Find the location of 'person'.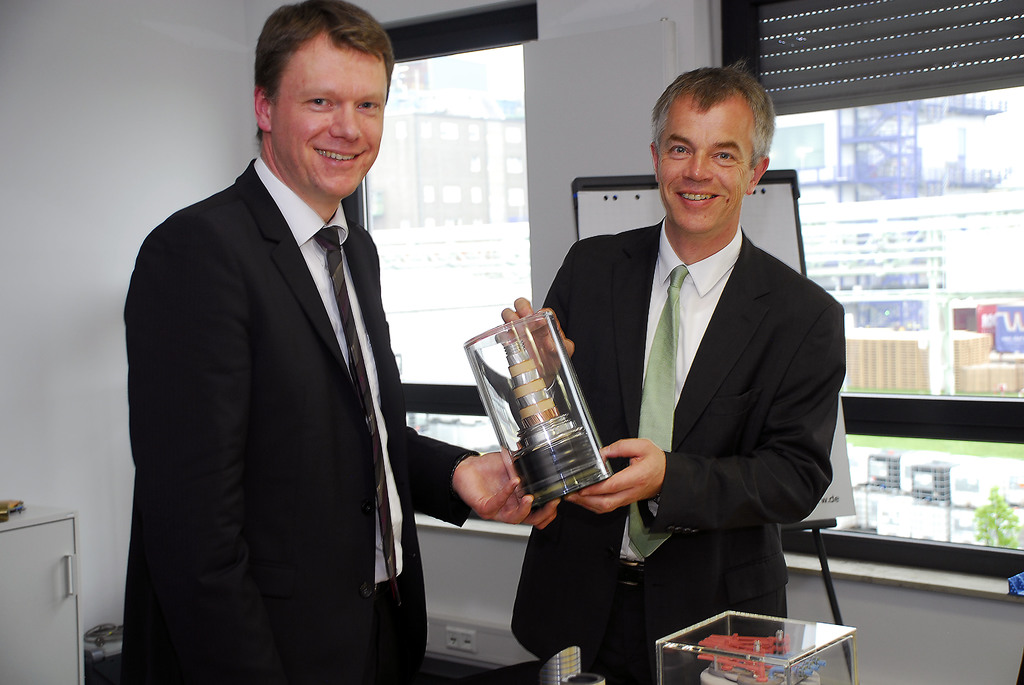
Location: <region>495, 86, 799, 639</region>.
